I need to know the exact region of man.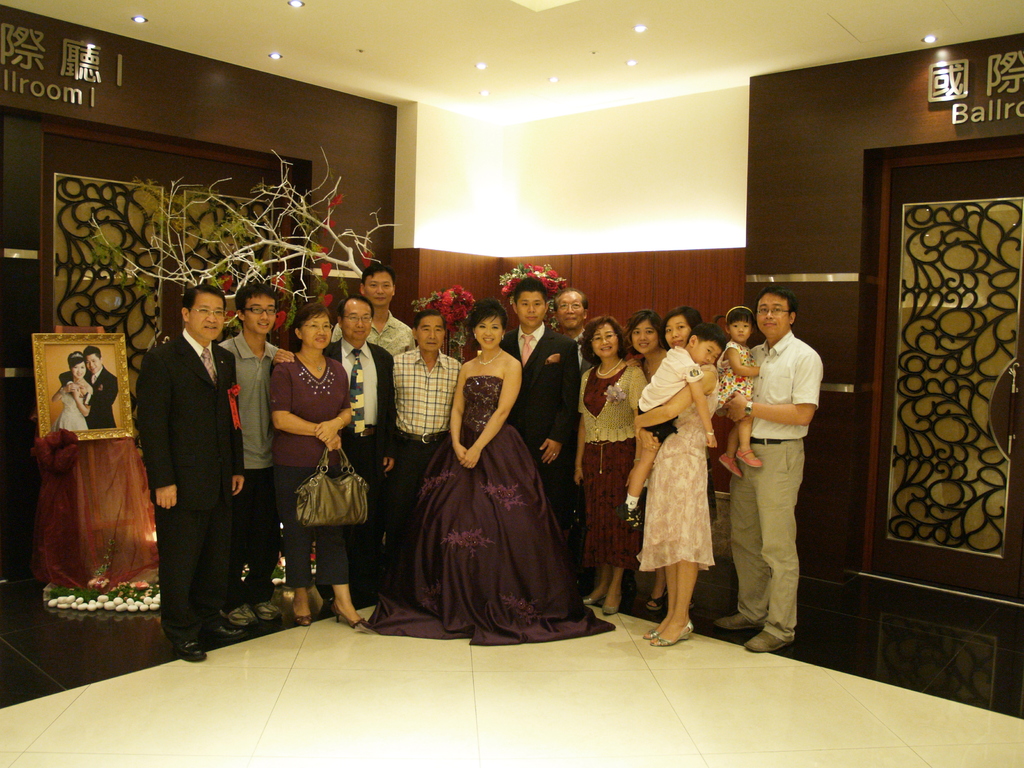
Region: detection(141, 285, 243, 664).
